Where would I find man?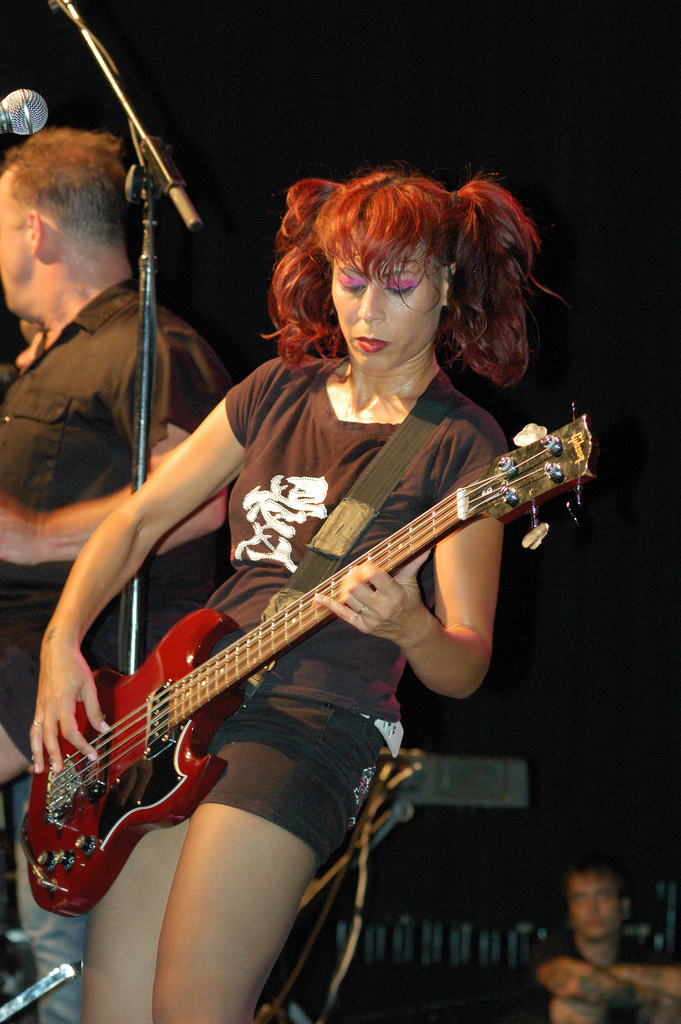
At (507,866,680,1023).
